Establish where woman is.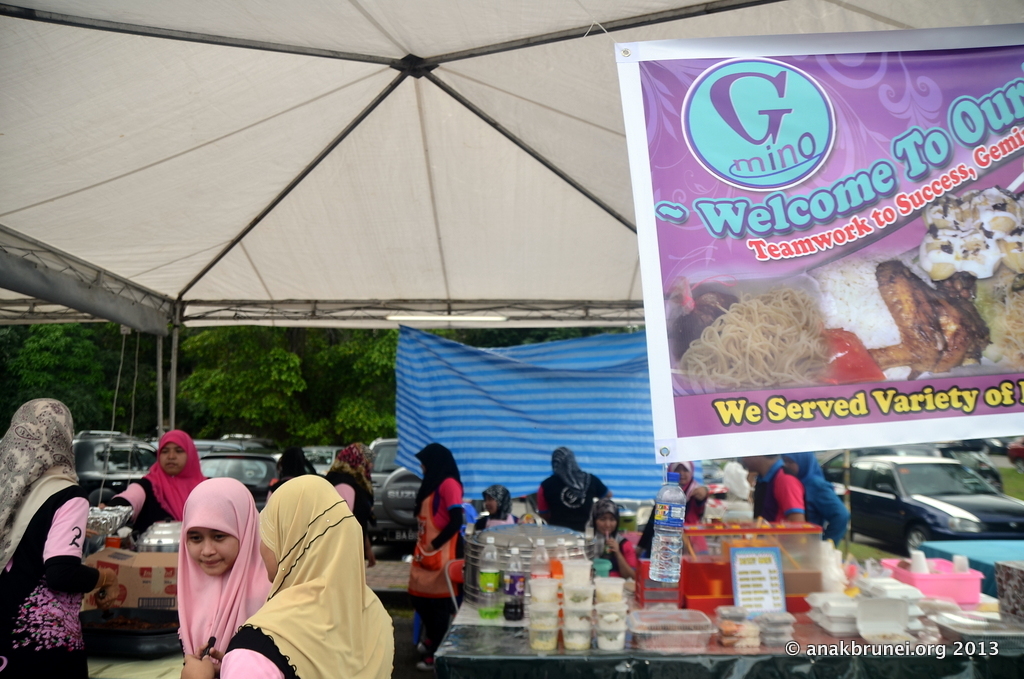
Established at bbox=(408, 443, 466, 667).
